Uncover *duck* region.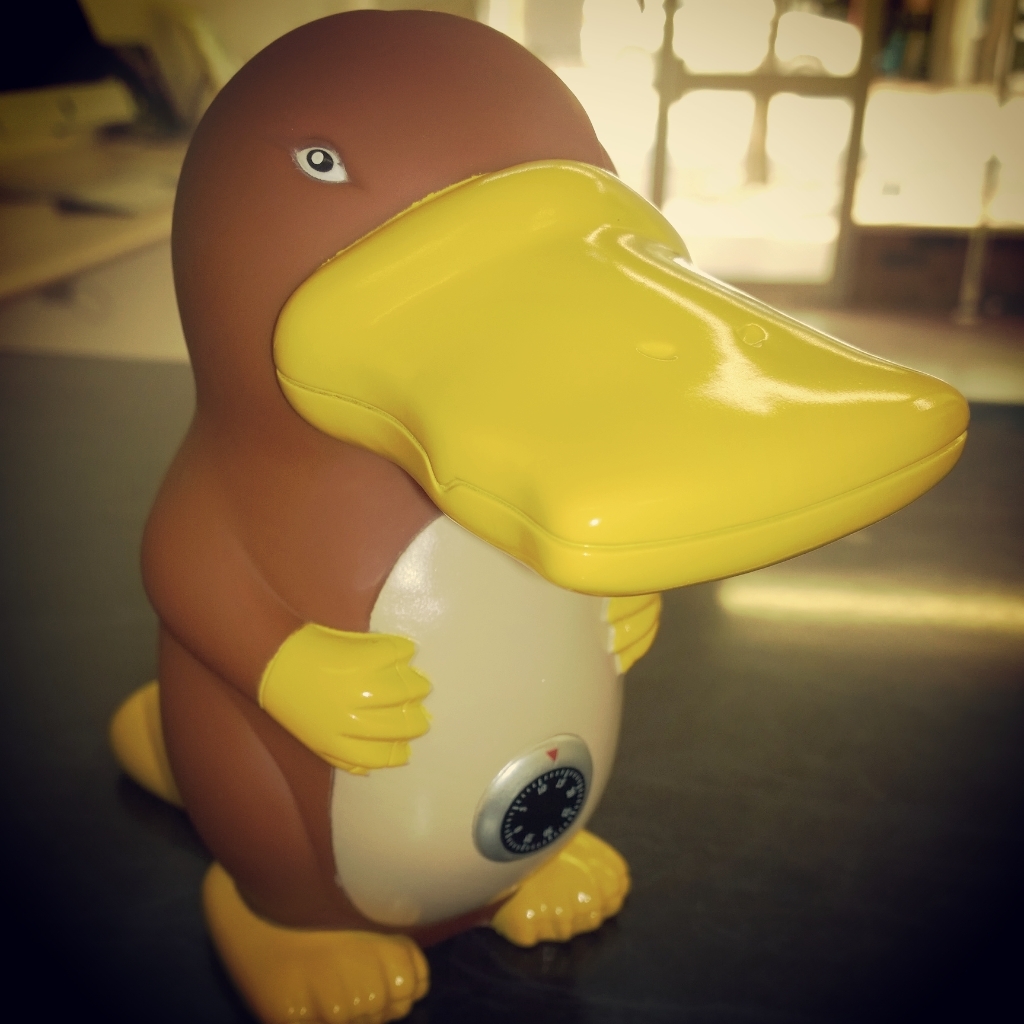
Uncovered: box(107, 90, 913, 1000).
